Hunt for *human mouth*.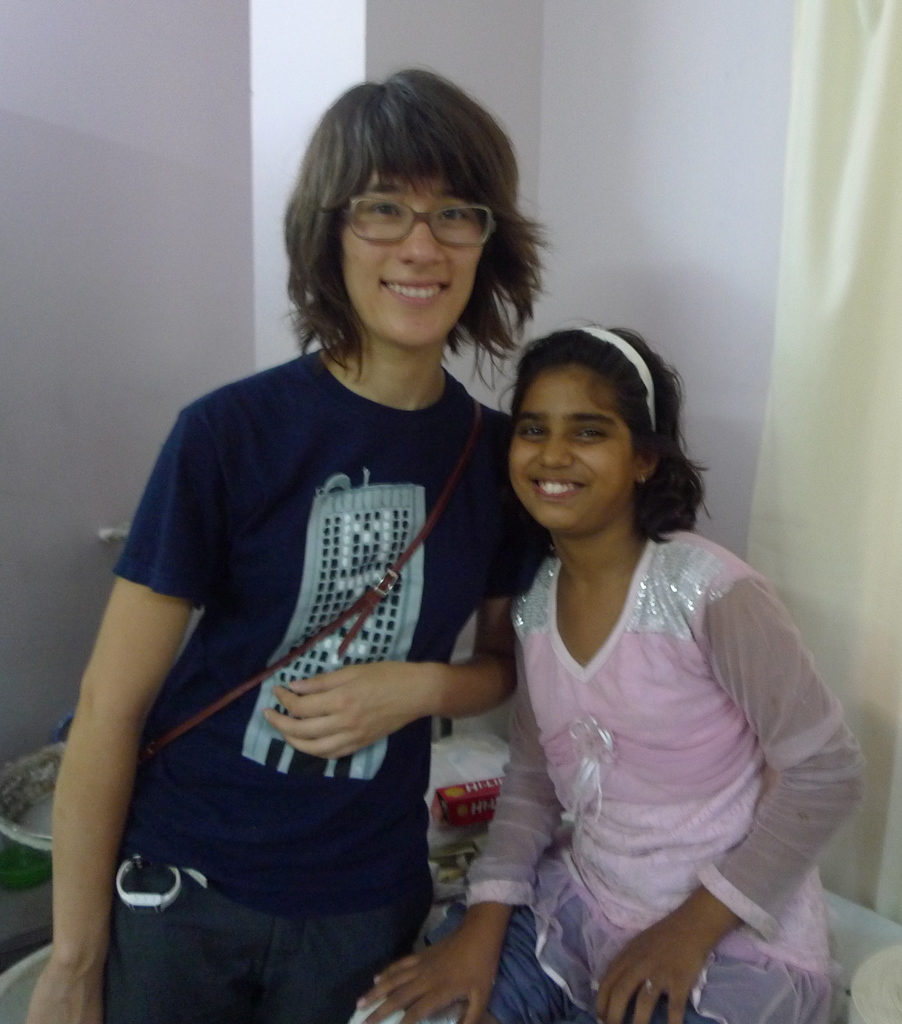
Hunted down at (377,273,440,309).
